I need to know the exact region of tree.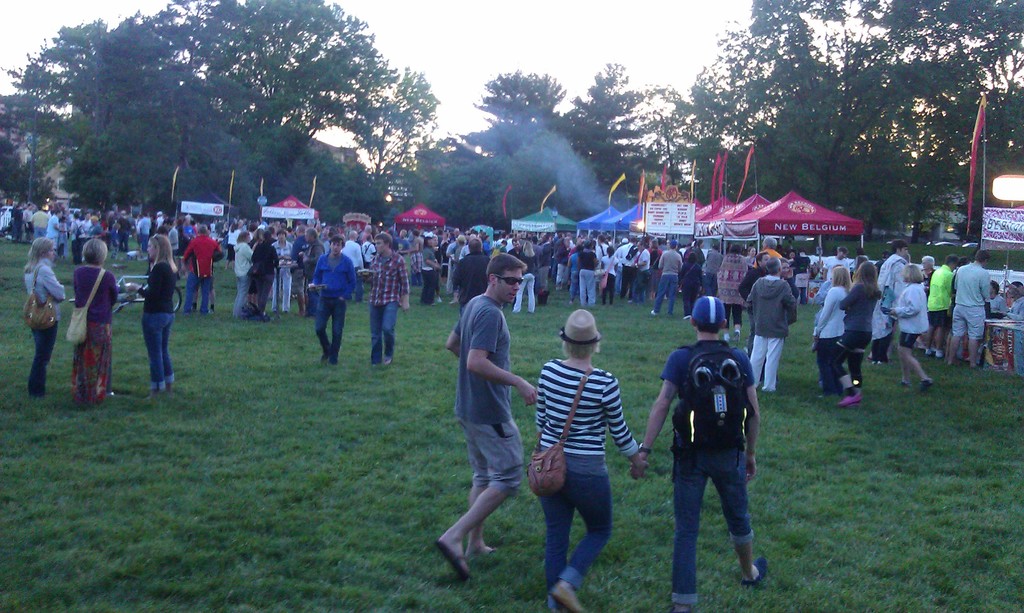
Region: (3, 19, 178, 196).
